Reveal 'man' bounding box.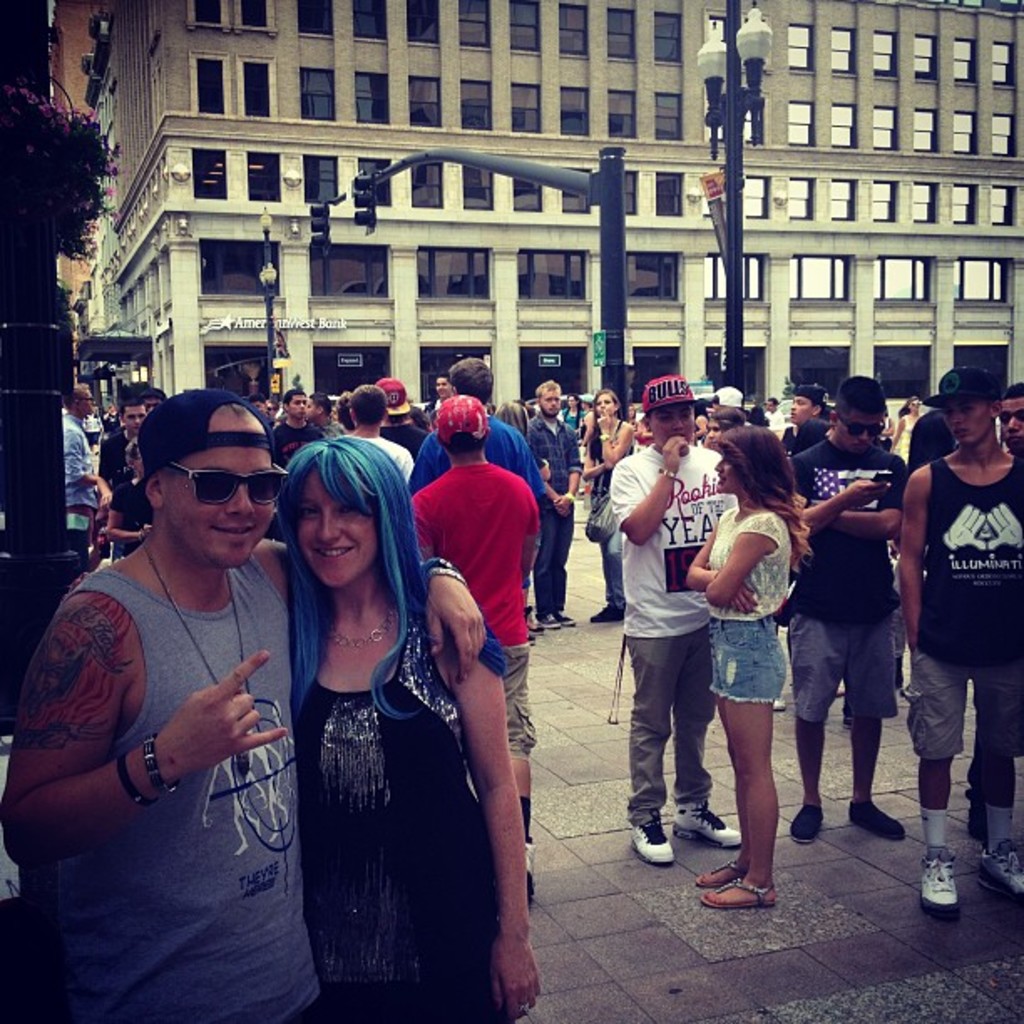
Revealed: (left=883, top=345, right=1019, bottom=909).
